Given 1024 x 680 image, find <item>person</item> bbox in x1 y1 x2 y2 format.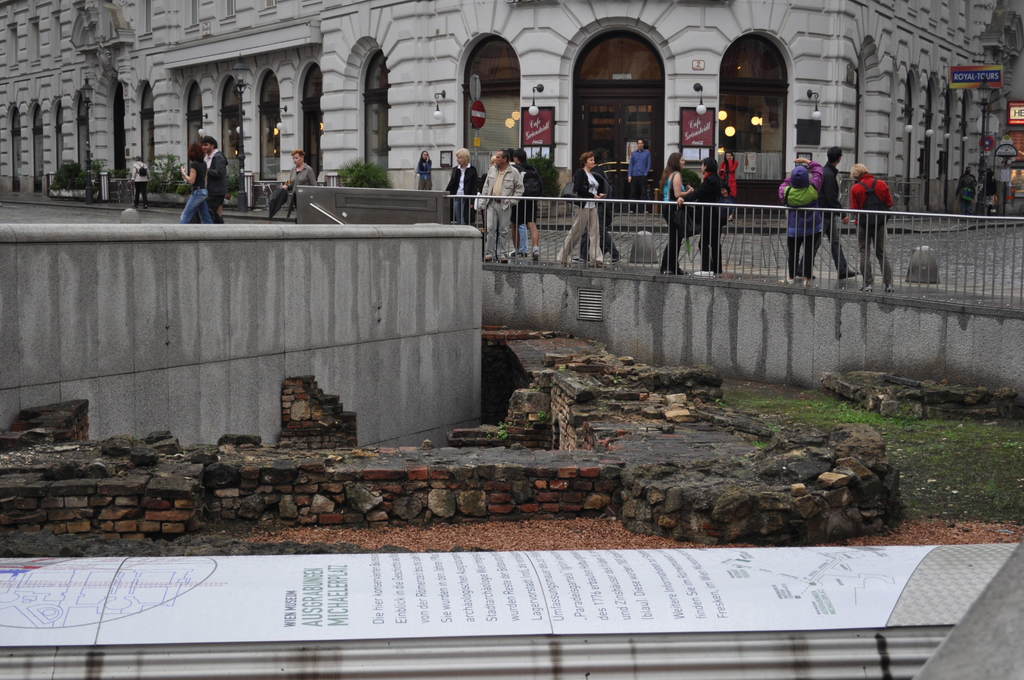
662 147 691 273.
